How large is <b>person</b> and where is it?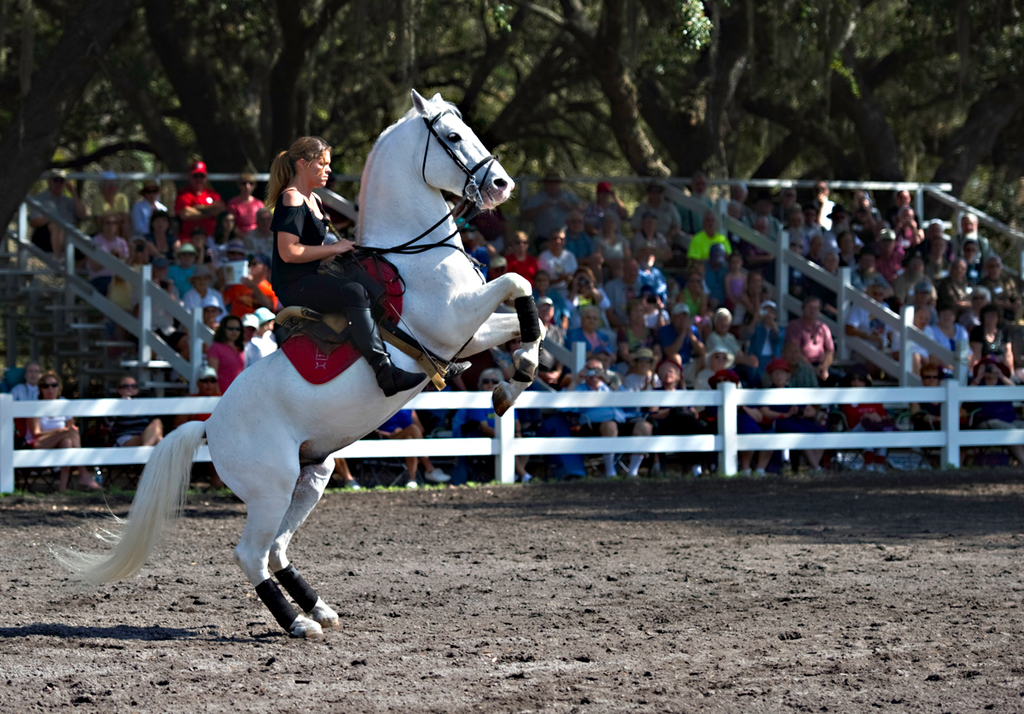
Bounding box: 259/136/429/398.
